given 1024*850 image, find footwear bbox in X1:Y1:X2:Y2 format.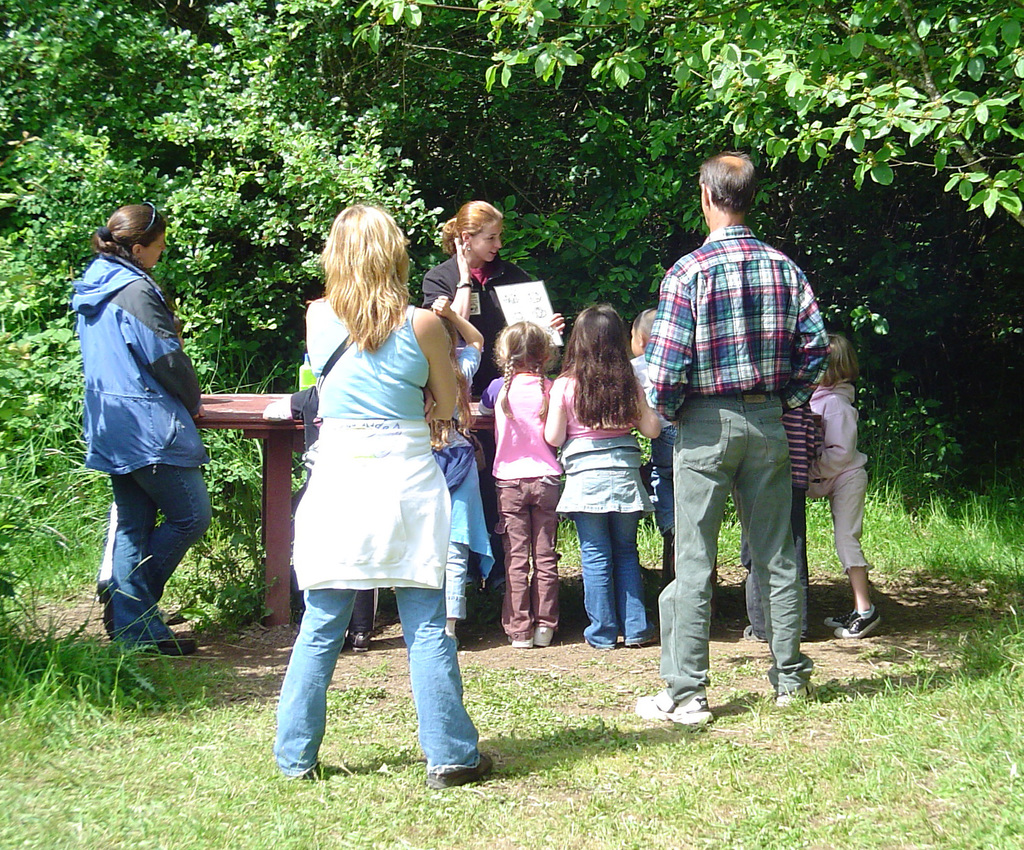
345:630:374:655.
